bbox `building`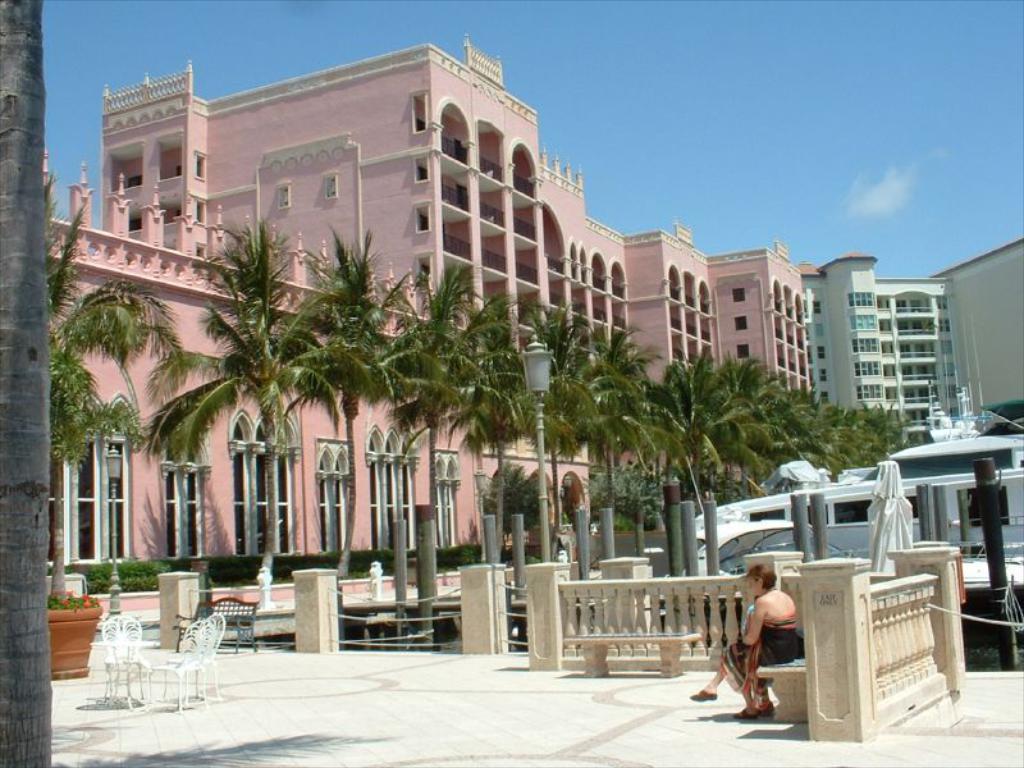
x1=931 y1=242 x2=1023 y2=433
